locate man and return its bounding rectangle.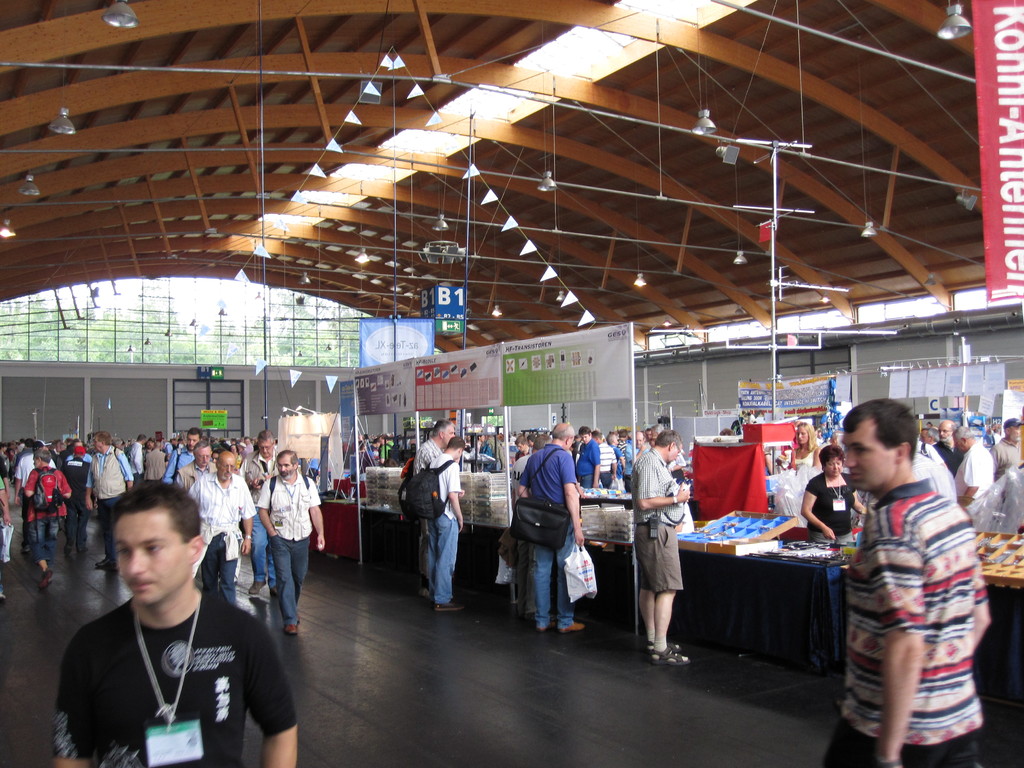
428 433 465 610.
